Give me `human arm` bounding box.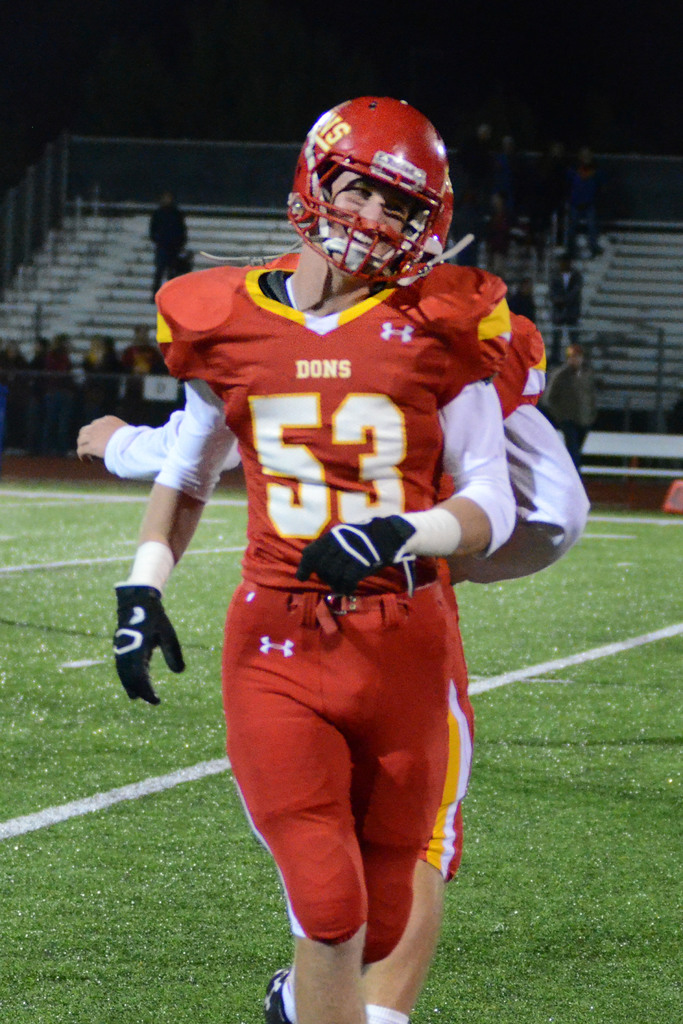
(x1=447, y1=310, x2=596, y2=591).
